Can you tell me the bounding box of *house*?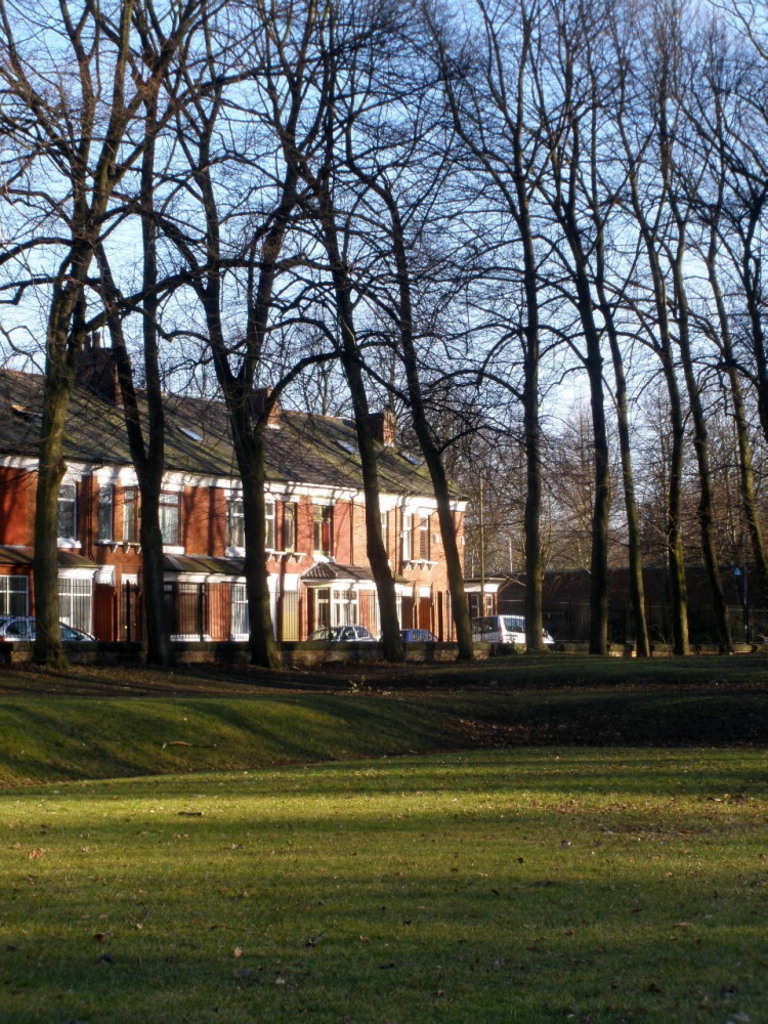
<region>0, 330, 466, 652</region>.
